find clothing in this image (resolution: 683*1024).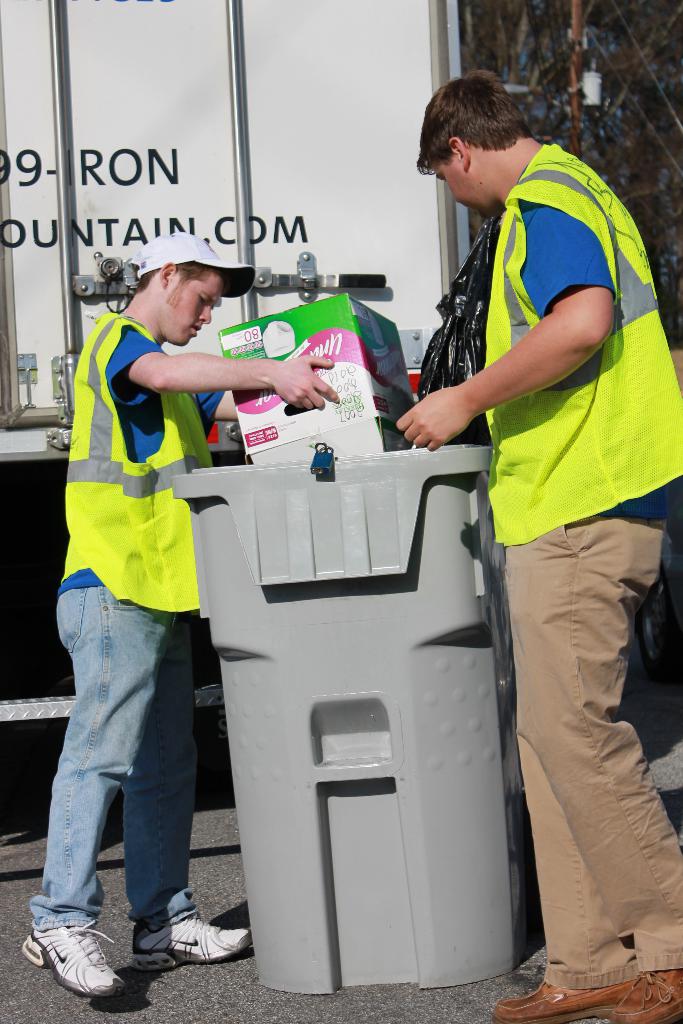
(27,302,220,945).
